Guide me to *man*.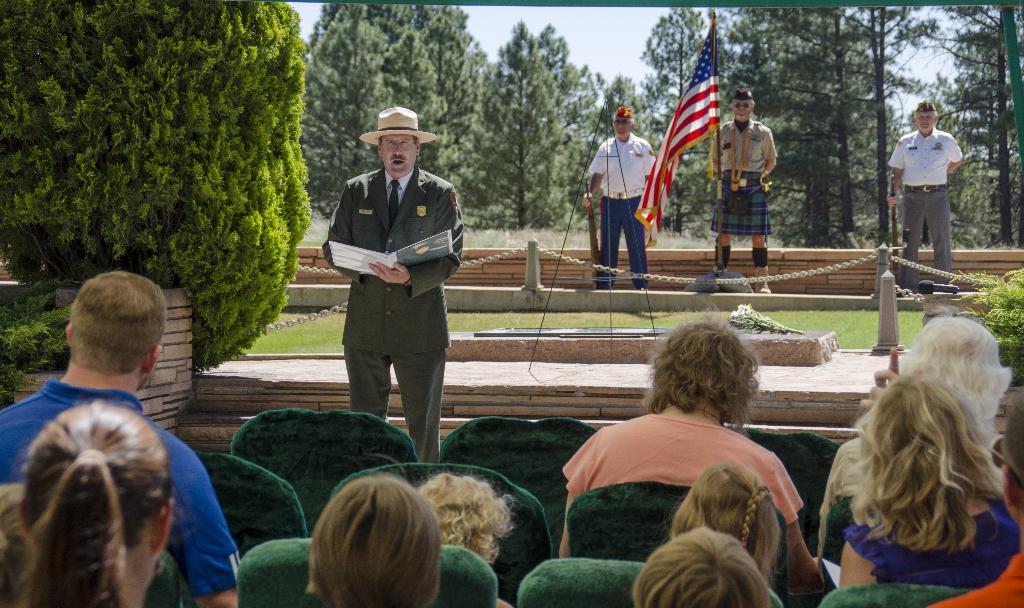
Guidance: box=[584, 106, 658, 291].
